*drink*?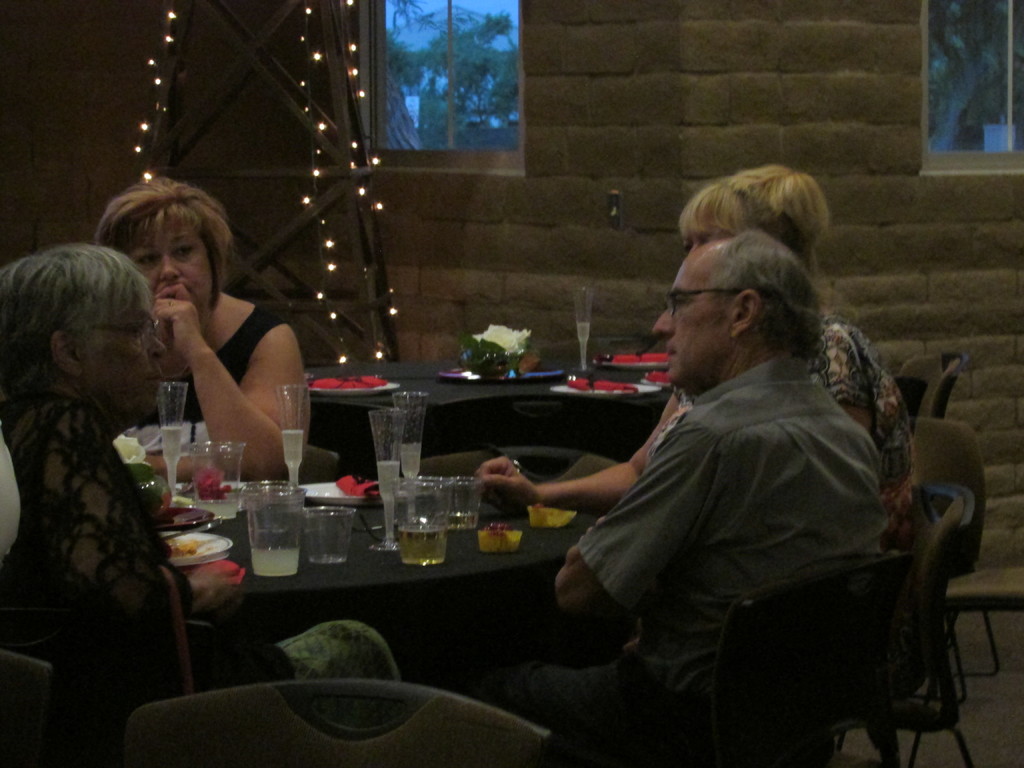
detection(442, 511, 477, 528)
